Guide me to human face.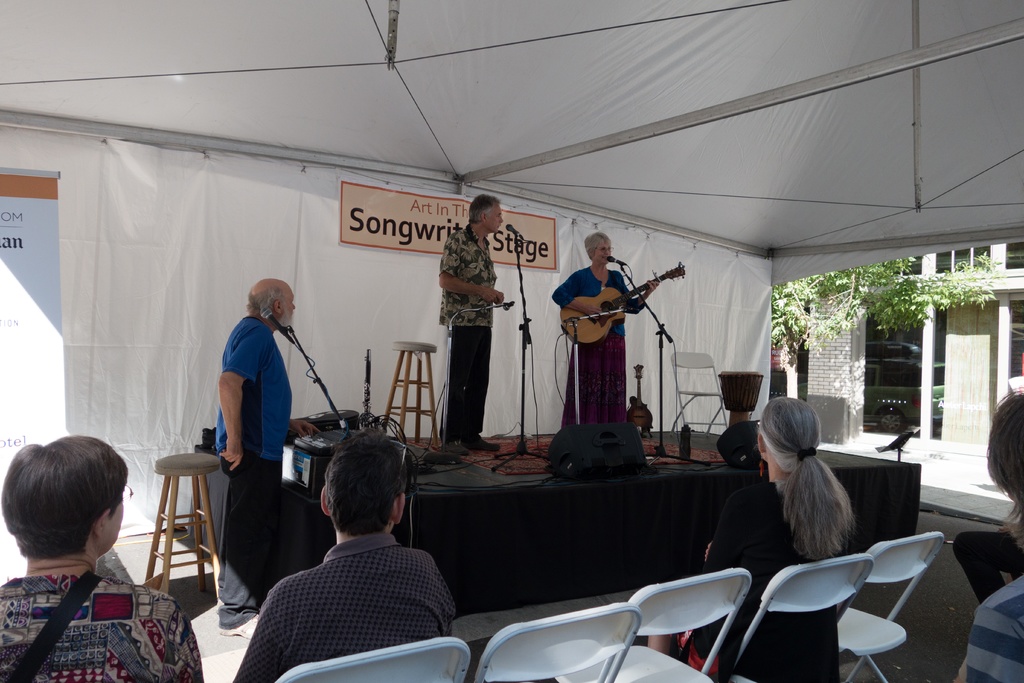
Guidance: x1=113, y1=499, x2=120, y2=548.
